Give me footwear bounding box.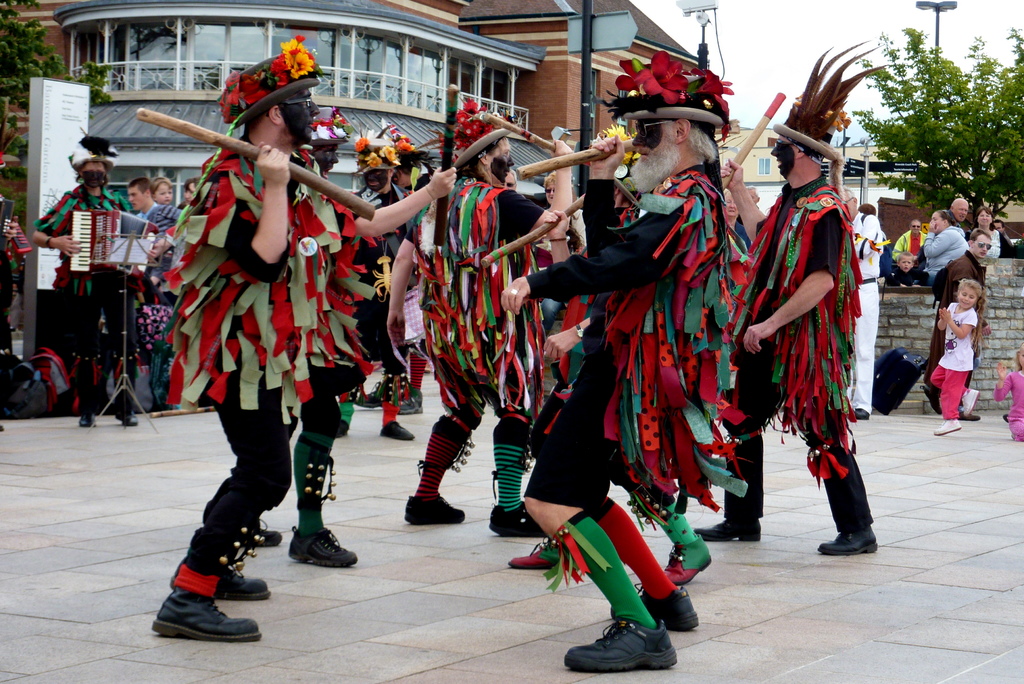
647, 587, 703, 628.
